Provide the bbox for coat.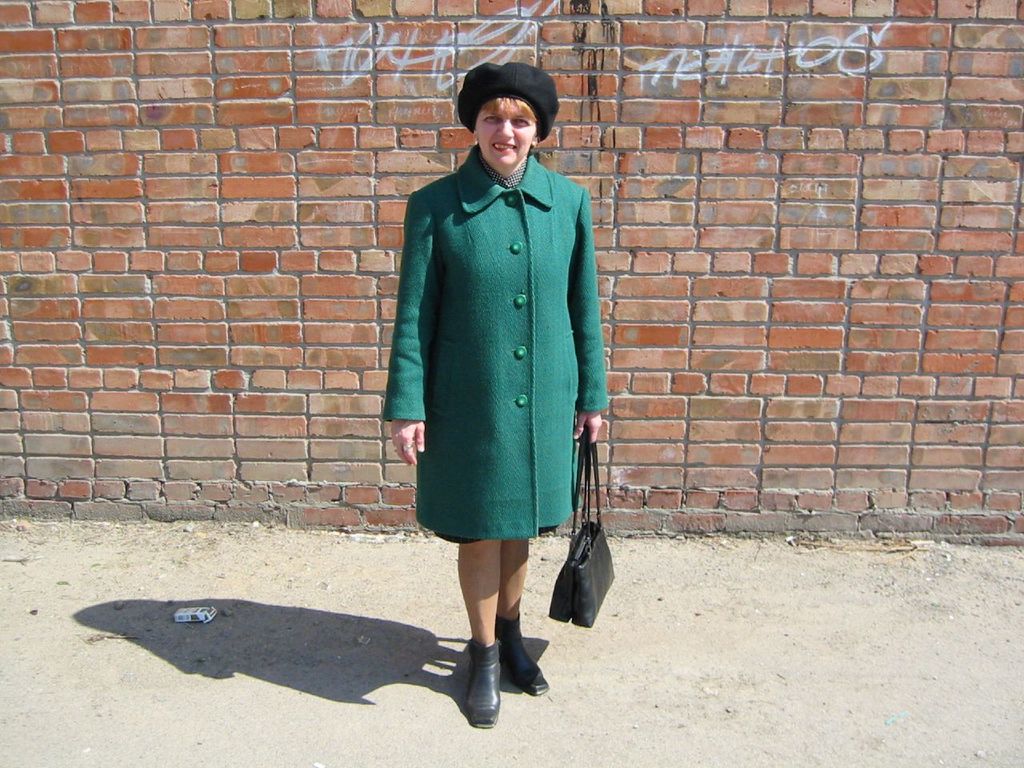
(x1=382, y1=146, x2=610, y2=543).
